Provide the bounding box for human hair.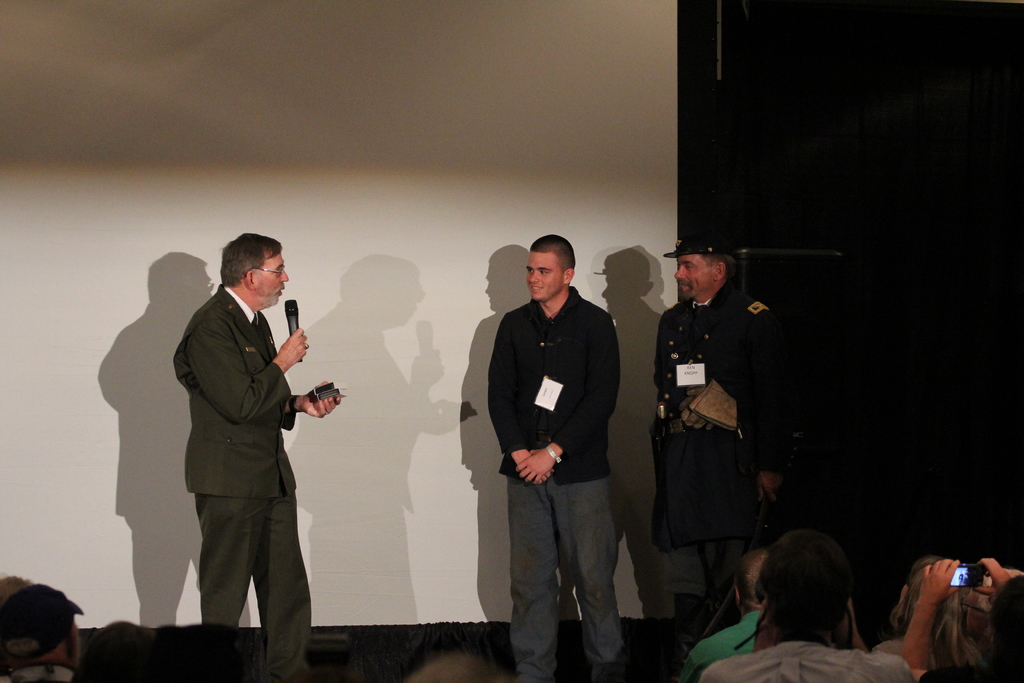
70/618/155/682.
